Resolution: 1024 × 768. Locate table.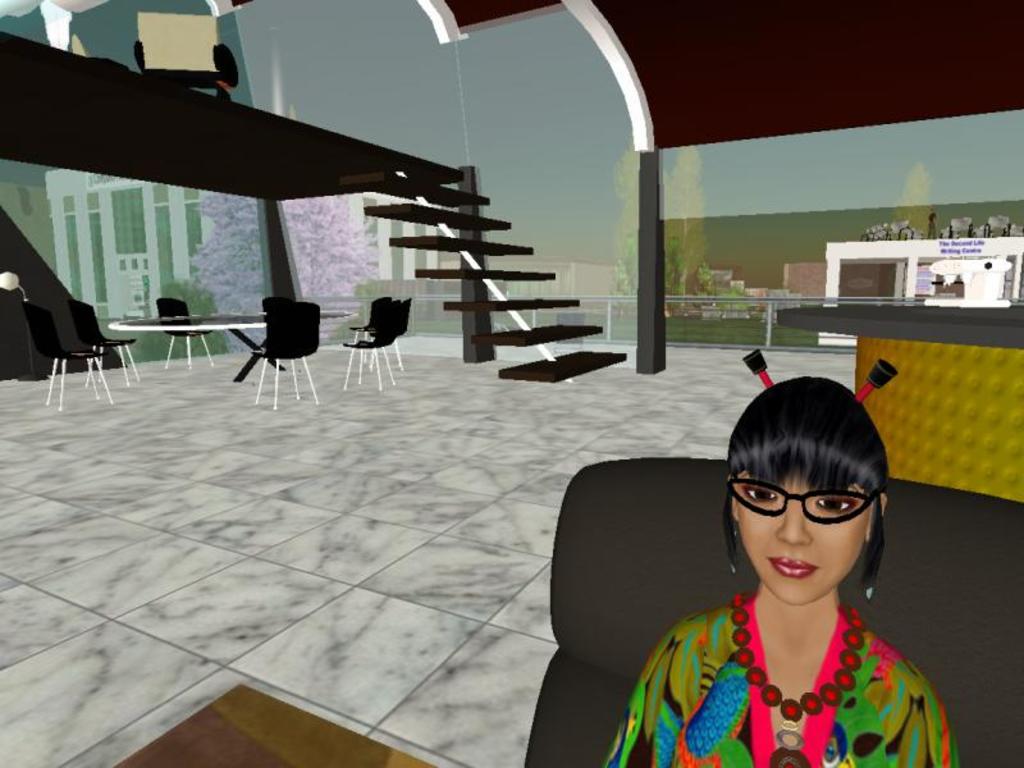
region(767, 298, 1021, 507).
